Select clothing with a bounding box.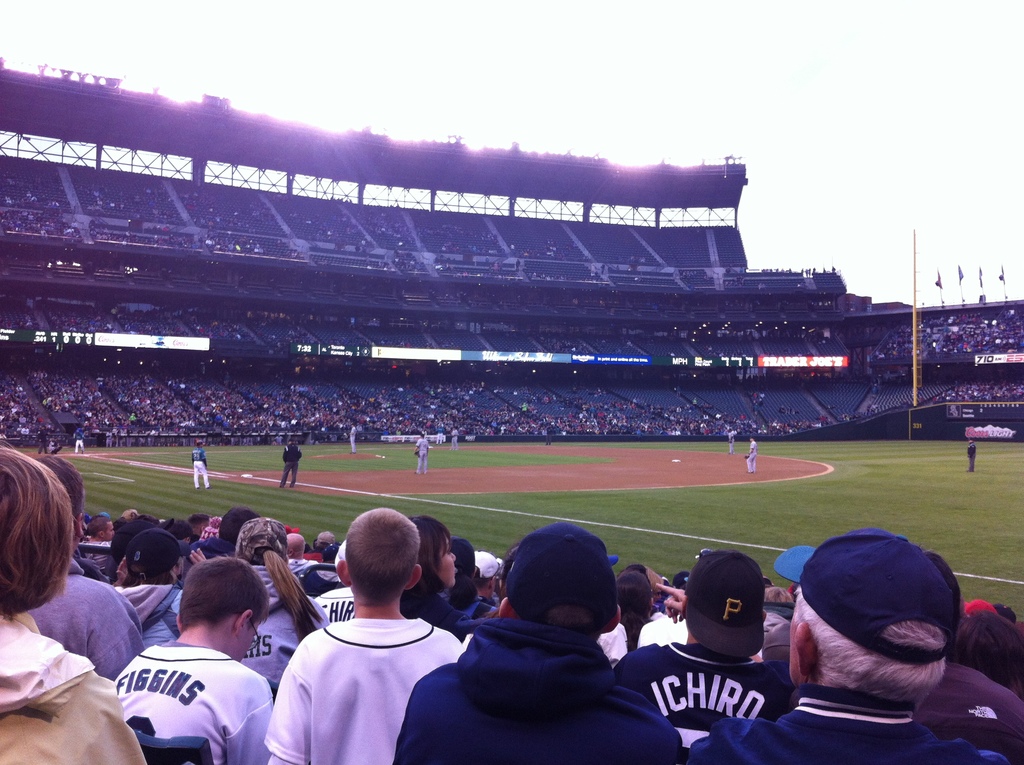
region(399, 613, 687, 764).
